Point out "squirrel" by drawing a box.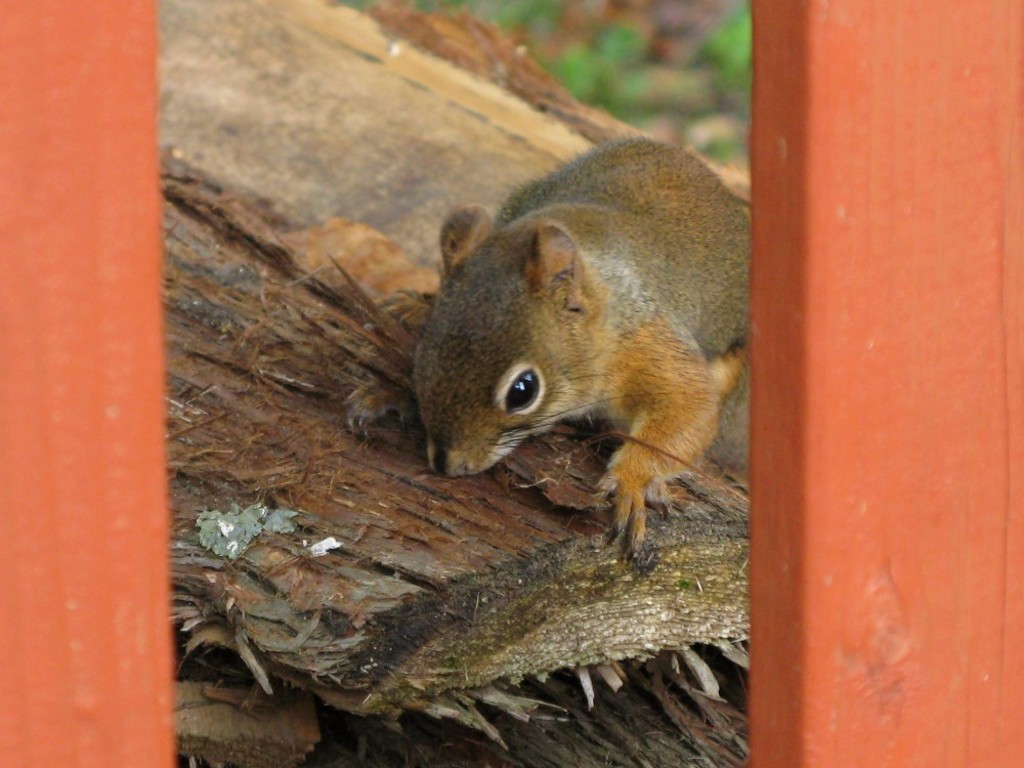
bbox=[346, 135, 752, 559].
